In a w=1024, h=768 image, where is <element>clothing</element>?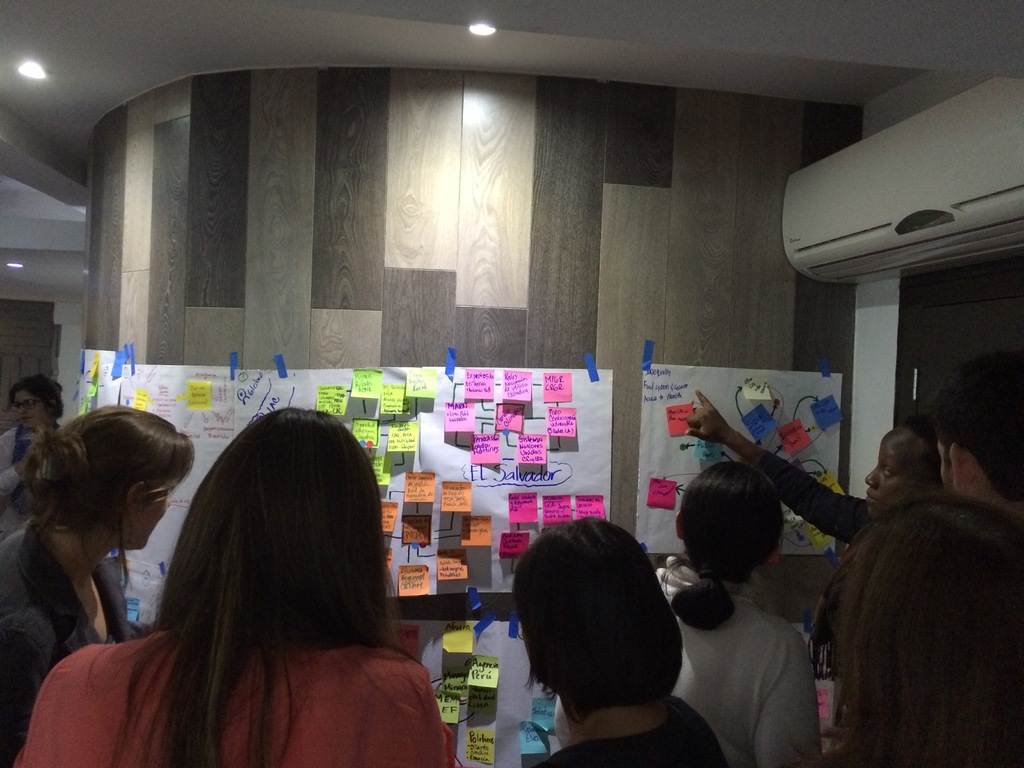
rect(693, 436, 1021, 764).
